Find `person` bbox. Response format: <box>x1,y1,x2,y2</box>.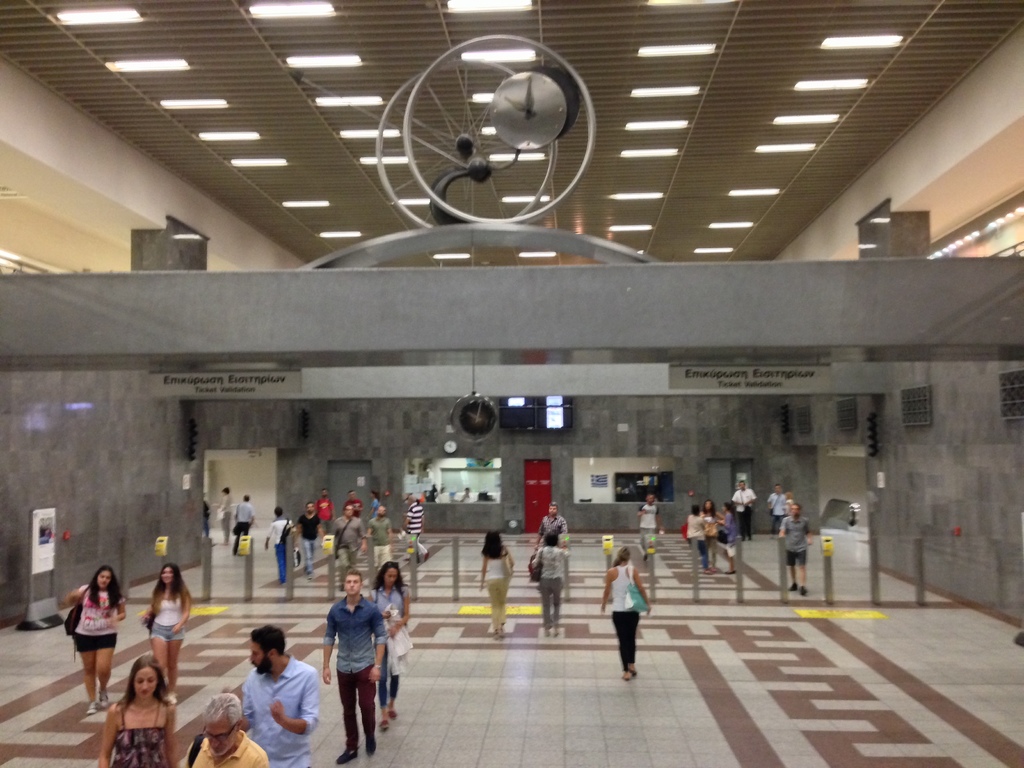
<box>371,564,416,724</box>.
